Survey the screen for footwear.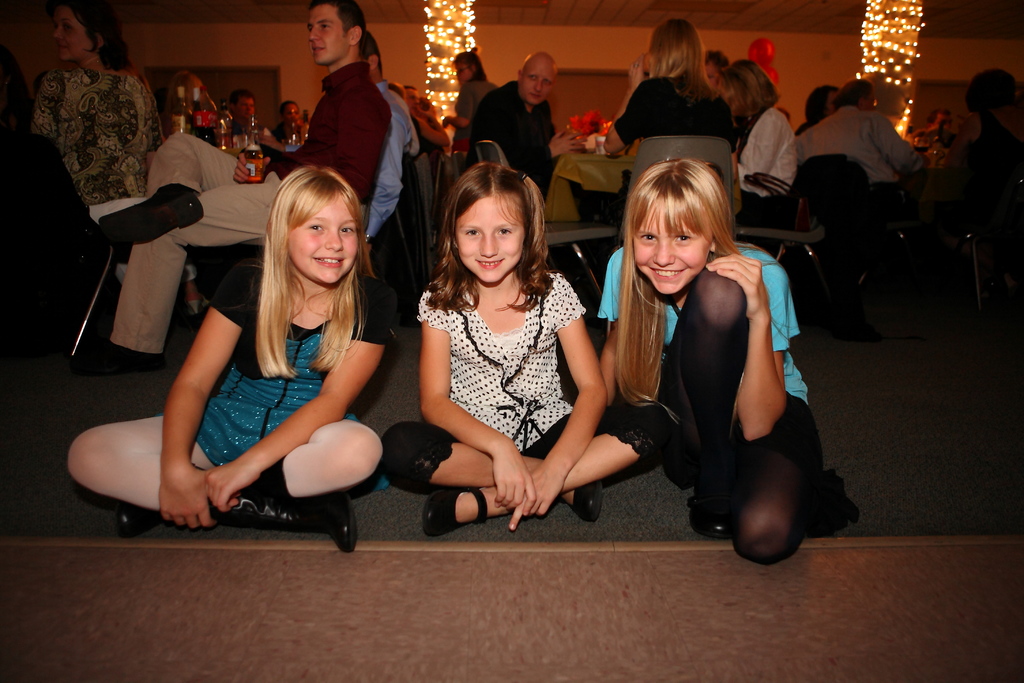
Survey found: [99, 185, 201, 247].
